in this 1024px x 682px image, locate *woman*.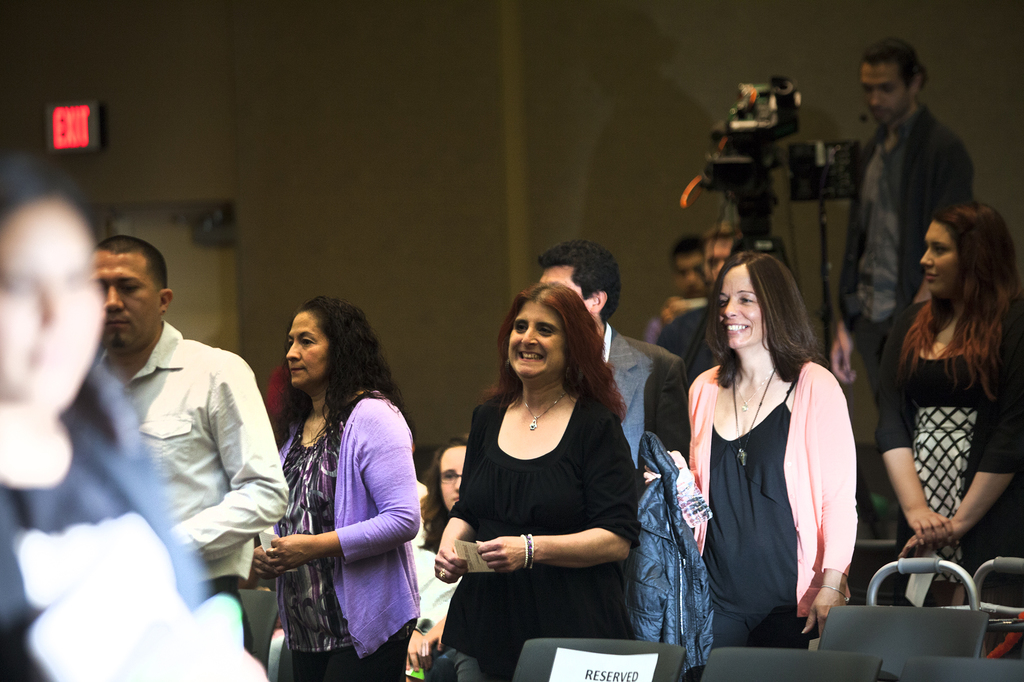
Bounding box: bbox(0, 155, 264, 681).
